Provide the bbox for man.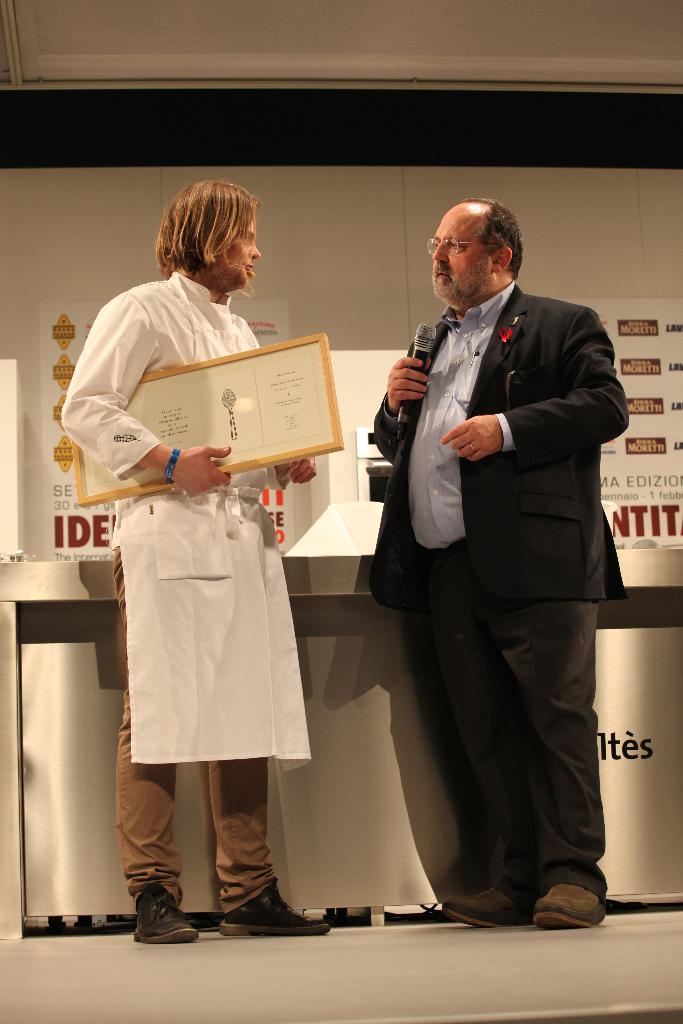
x1=354, y1=186, x2=629, y2=931.
